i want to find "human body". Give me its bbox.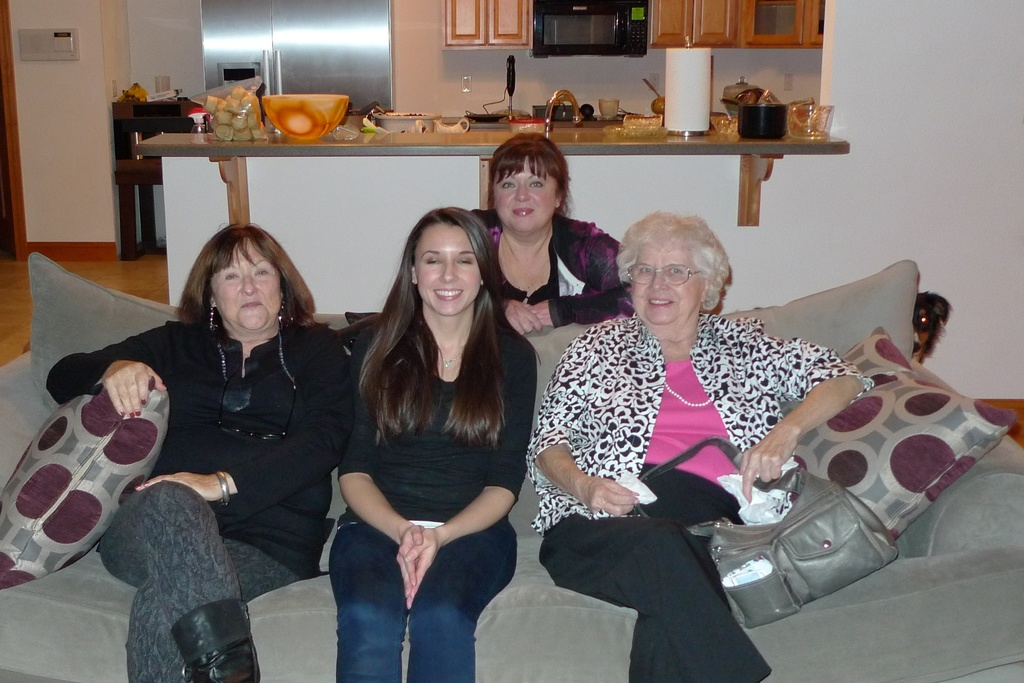
Rect(42, 308, 346, 682).
